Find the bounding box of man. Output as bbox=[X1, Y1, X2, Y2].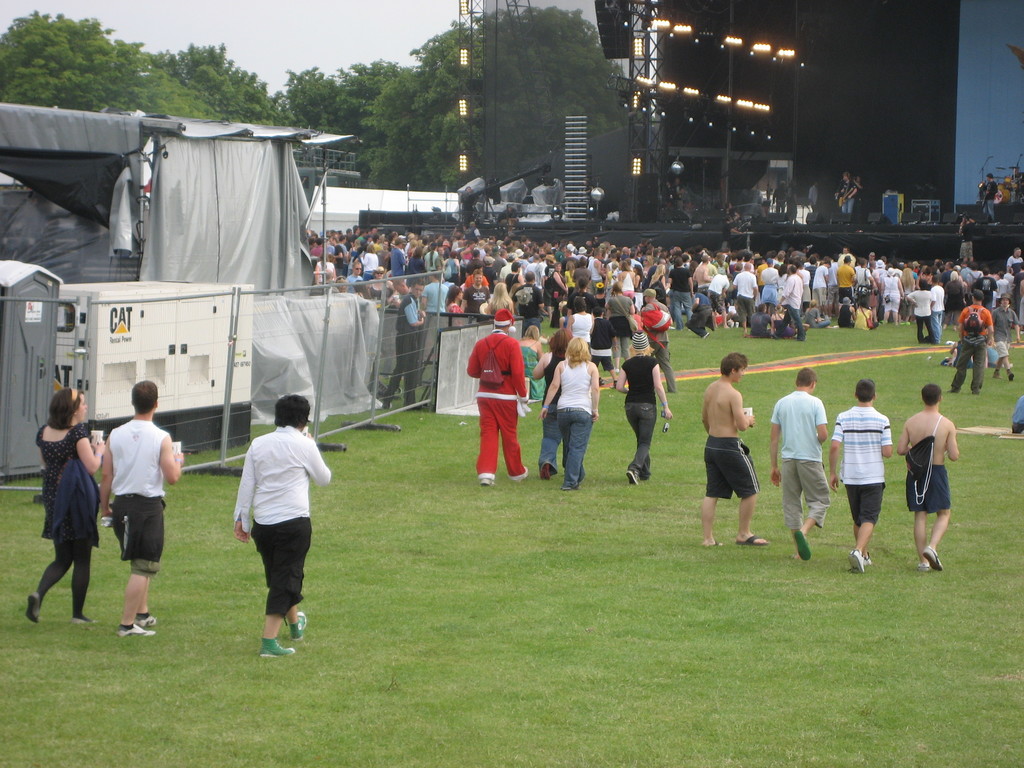
bbox=[900, 383, 960, 568].
